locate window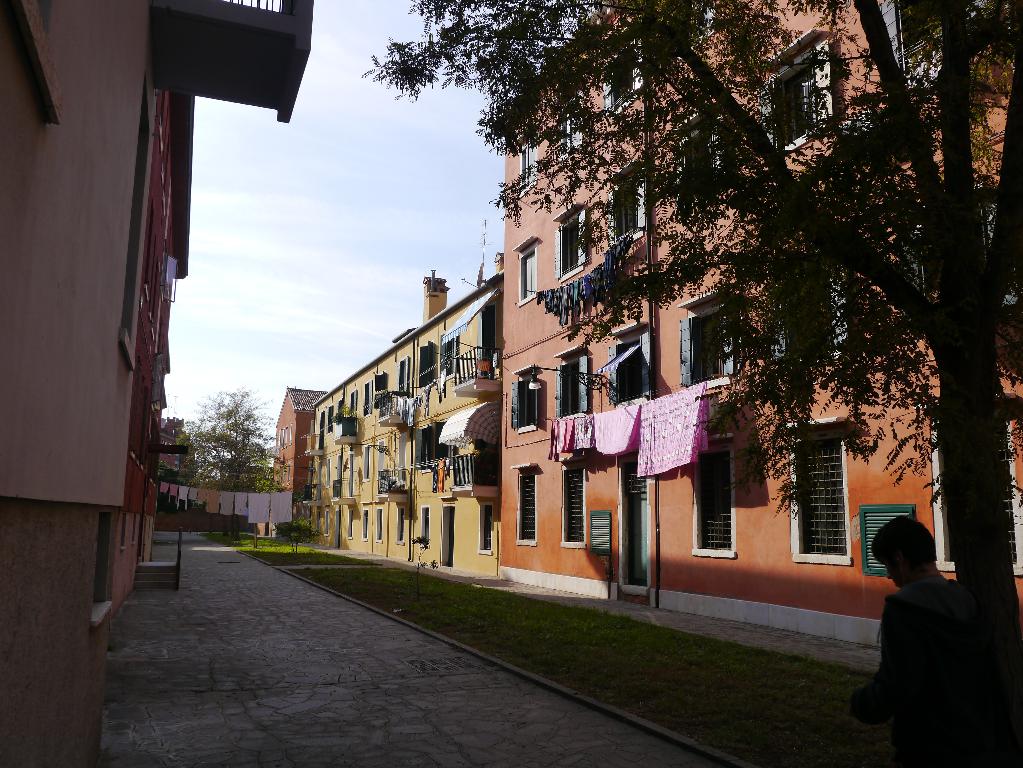
[662, 98, 737, 214]
